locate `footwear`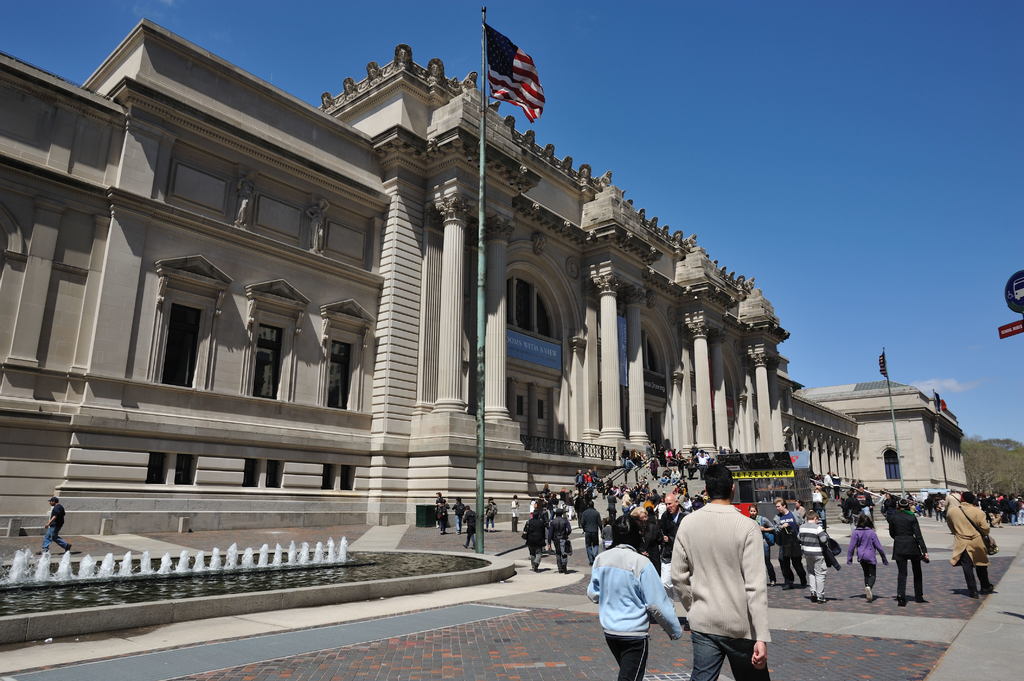
895,593,905,607
